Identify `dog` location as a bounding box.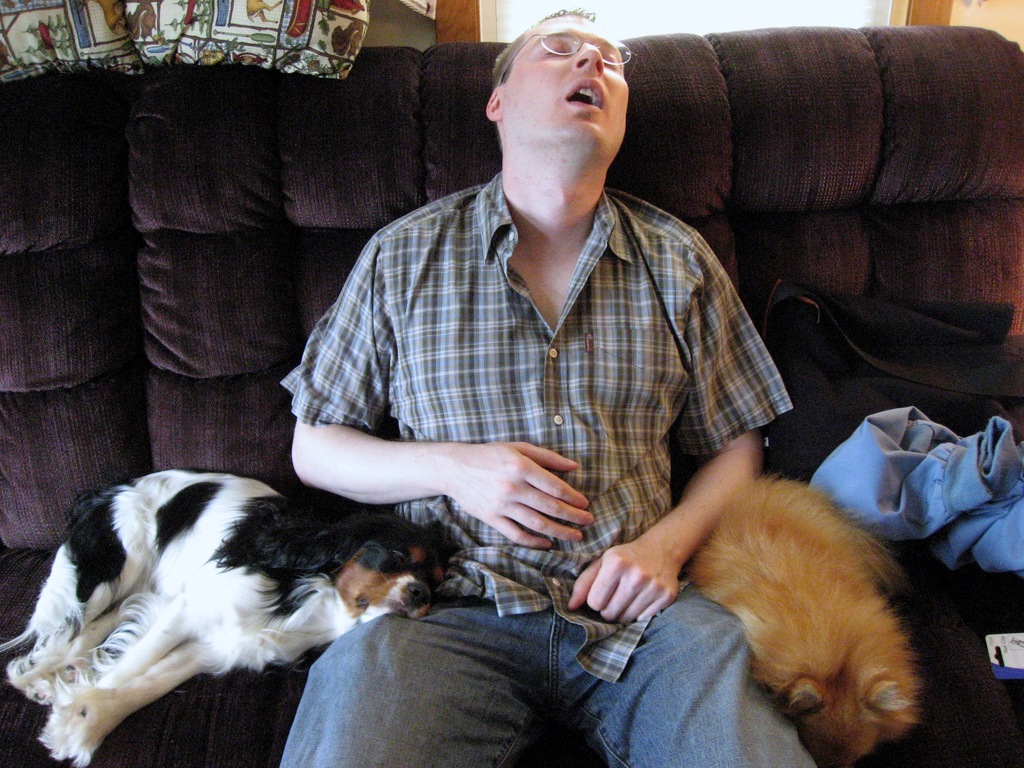
left=680, top=470, right=925, bottom=767.
